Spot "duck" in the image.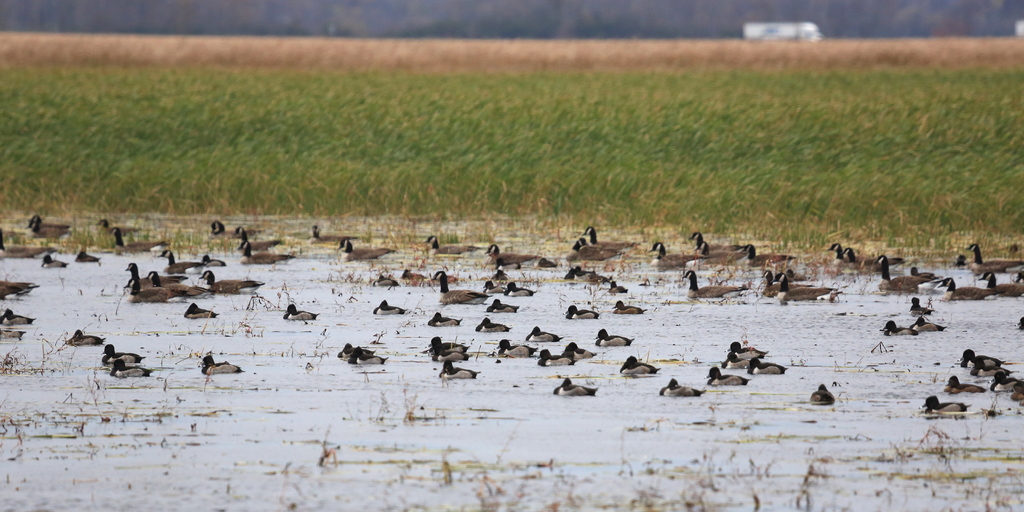
"duck" found at x1=877 y1=316 x2=915 y2=339.
